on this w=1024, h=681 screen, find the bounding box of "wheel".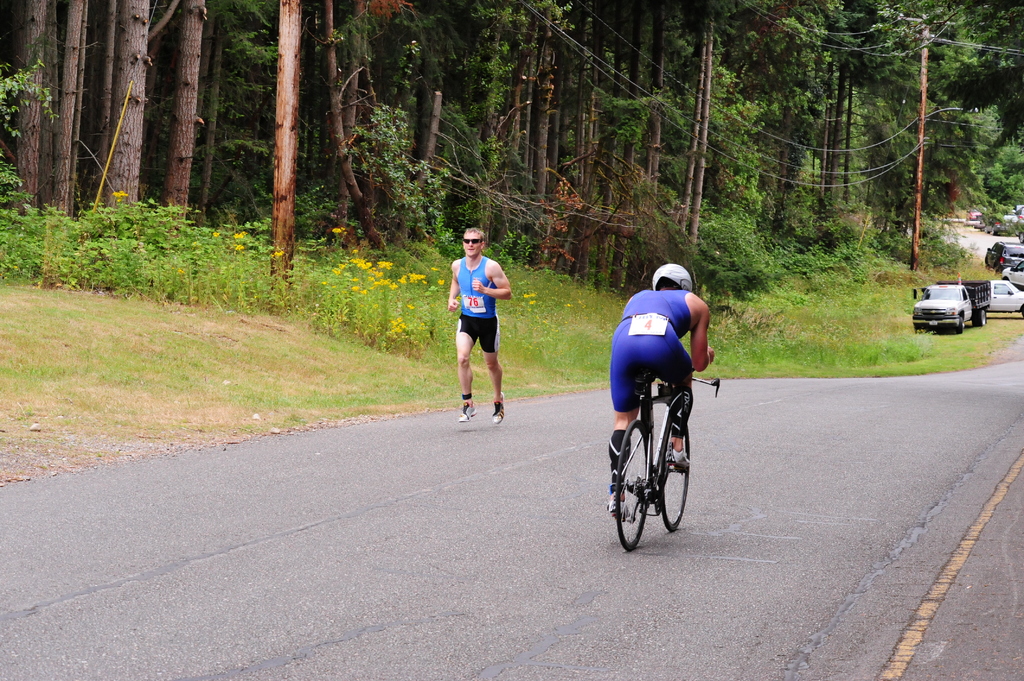
Bounding box: pyautogui.locateOnScreen(609, 412, 653, 555).
